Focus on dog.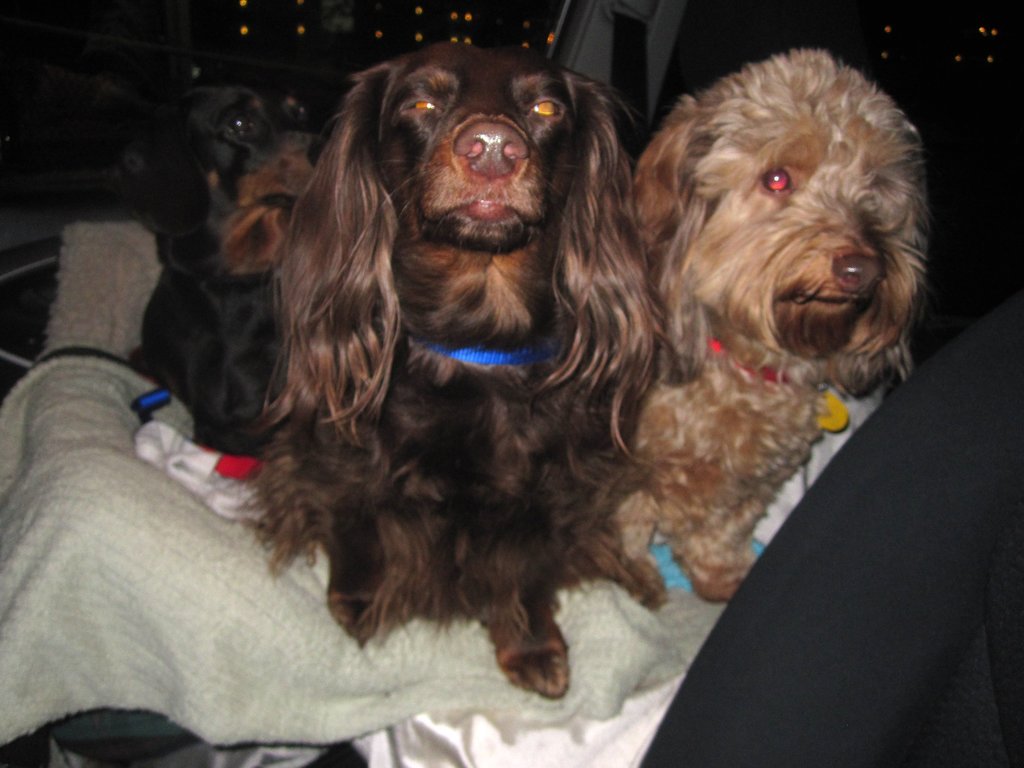
Focused at <region>106, 85, 329, 454</region>.
